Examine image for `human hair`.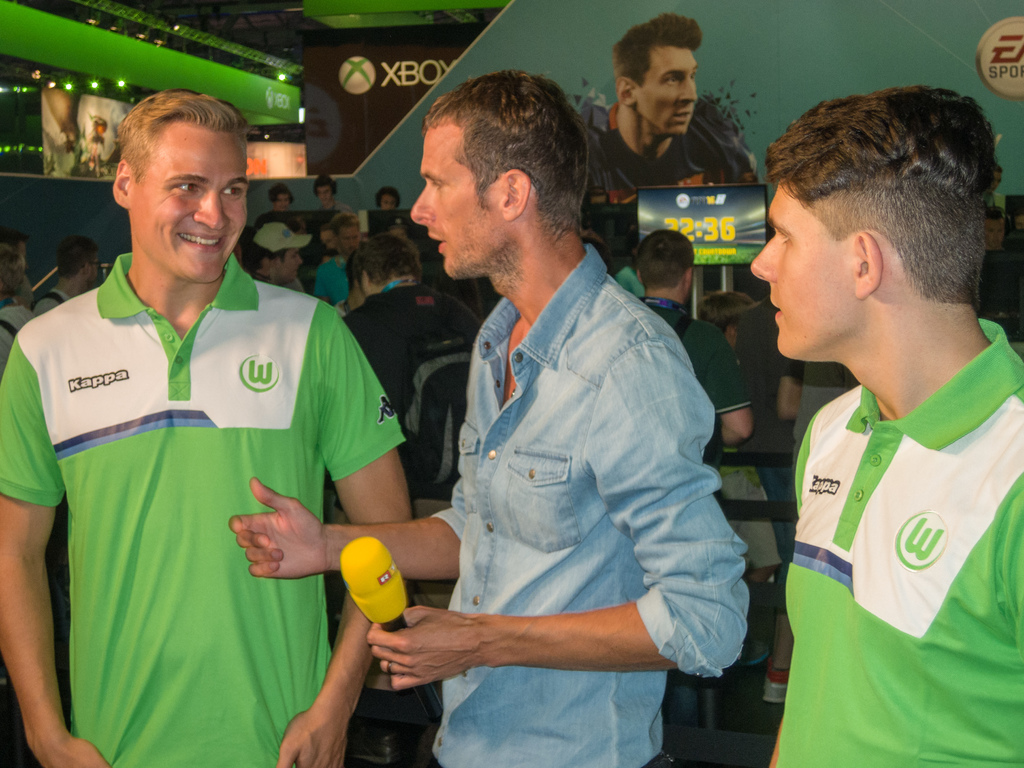
Examination result: 116 88 250 186.
